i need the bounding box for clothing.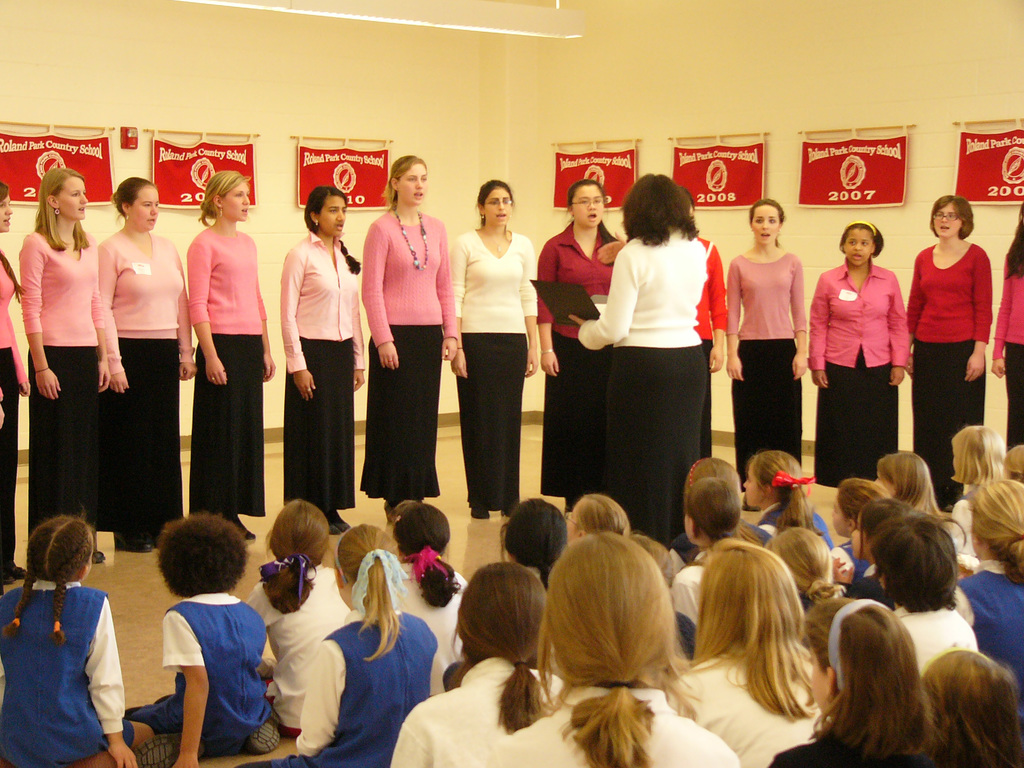
Here it is: <bbox>952, 490, 991, 565</bbox>.
